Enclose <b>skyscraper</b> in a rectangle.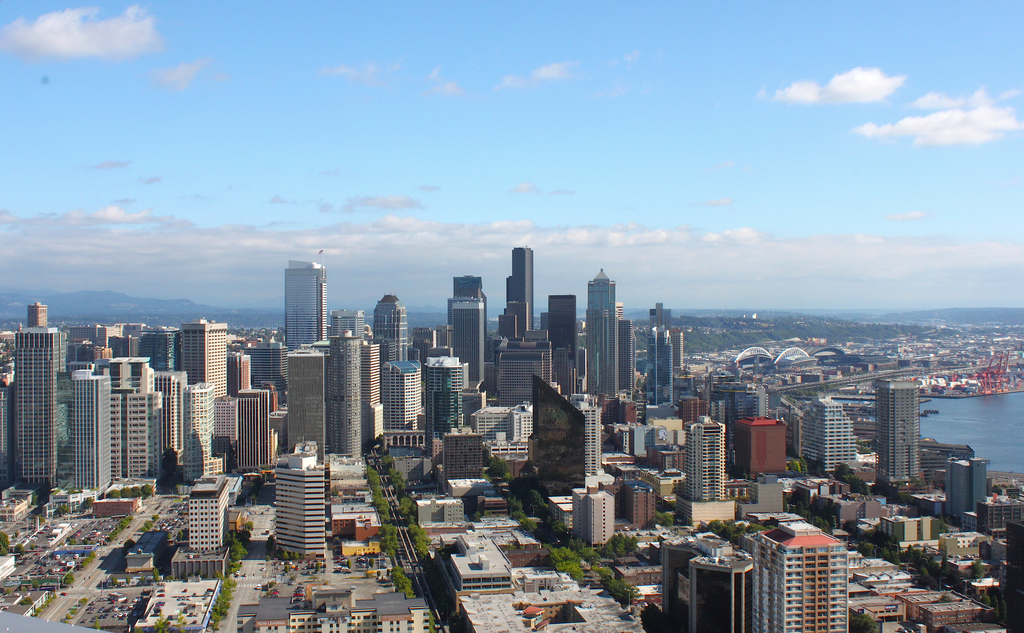
[682,409,731,507].
